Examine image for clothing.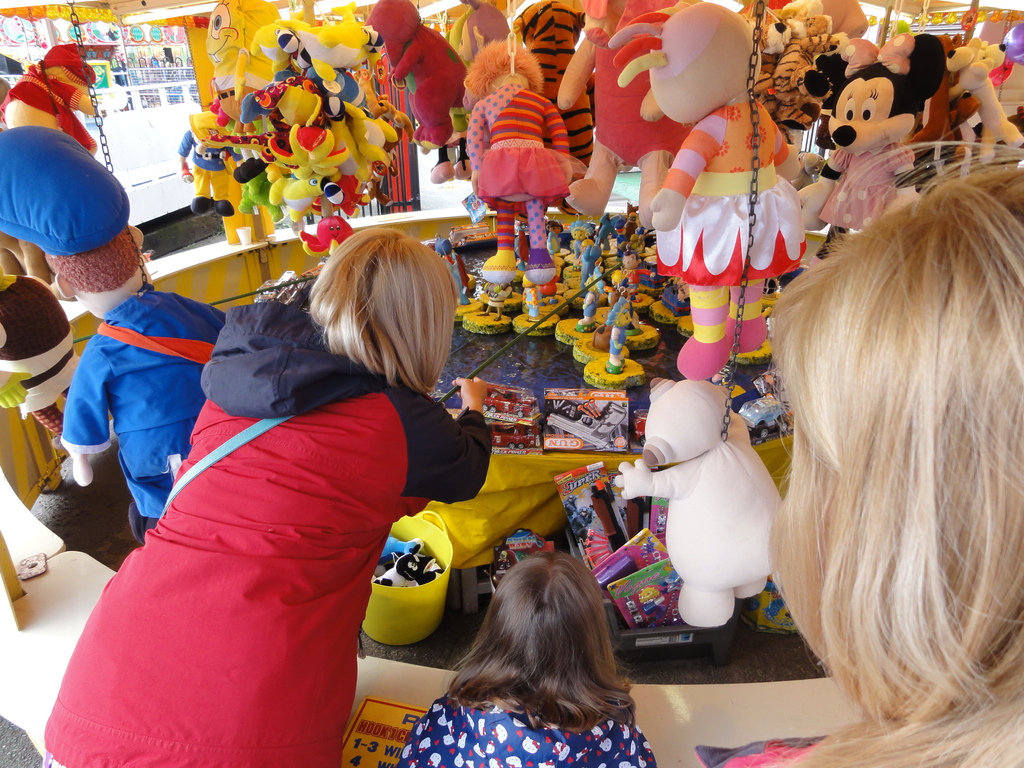
Examination result: <bbox>582, 290, 598, 326</bbox>.
